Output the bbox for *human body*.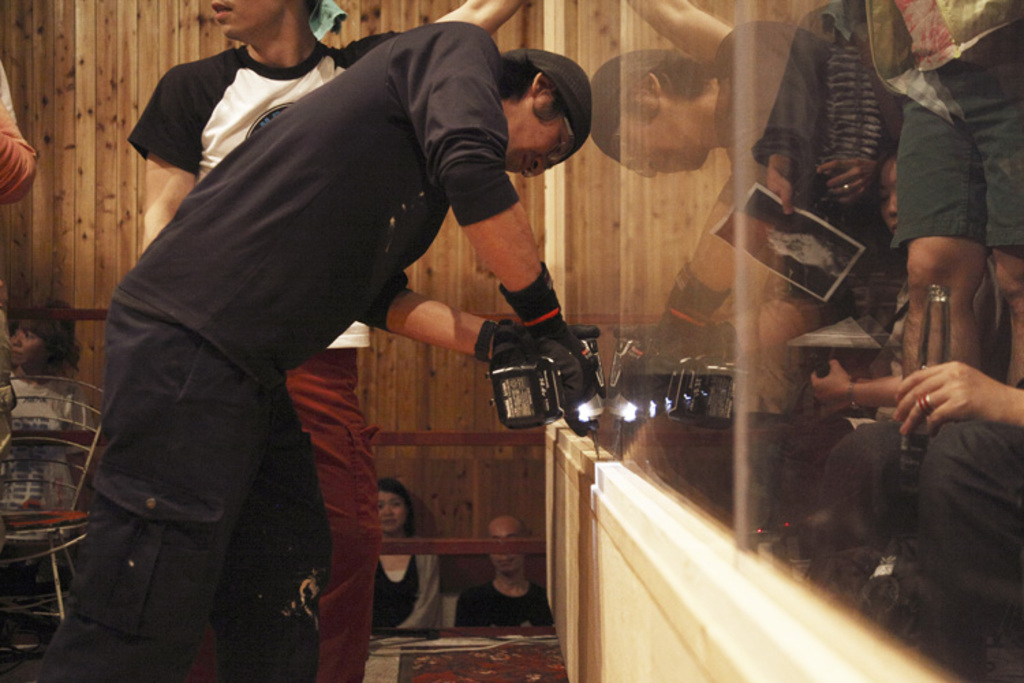
[left=452, top=518, right=552, bottom=627].
